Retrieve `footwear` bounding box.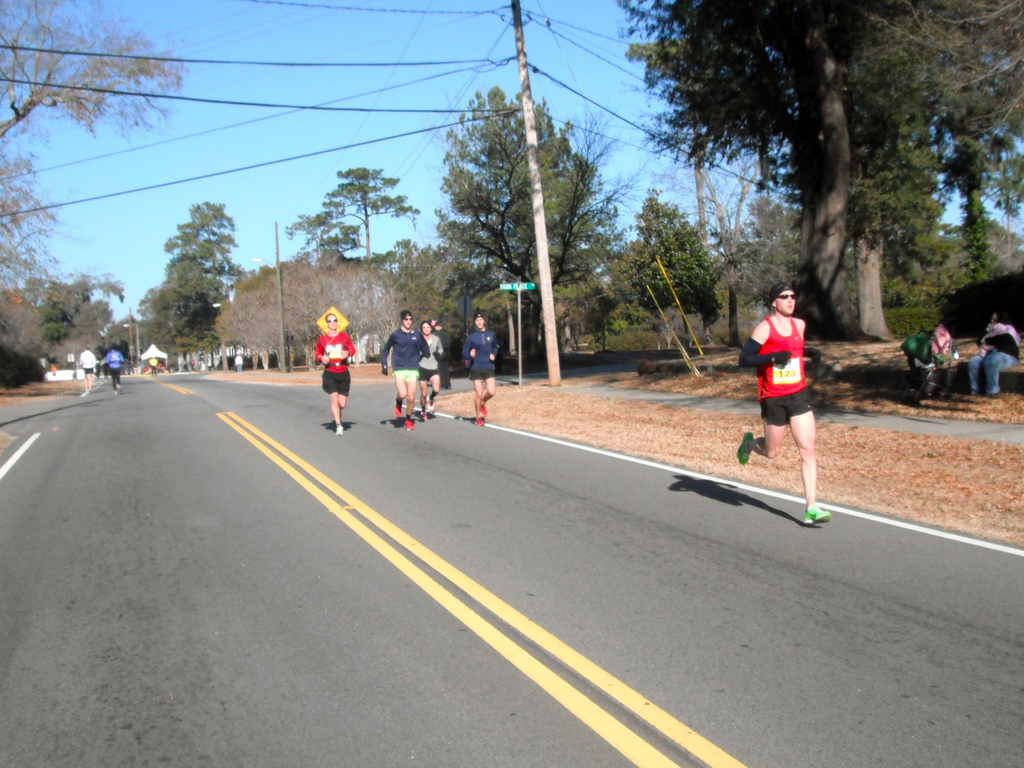
Bounding box: pyautogui.locateOnScreen(392, 407, 402, 415).
